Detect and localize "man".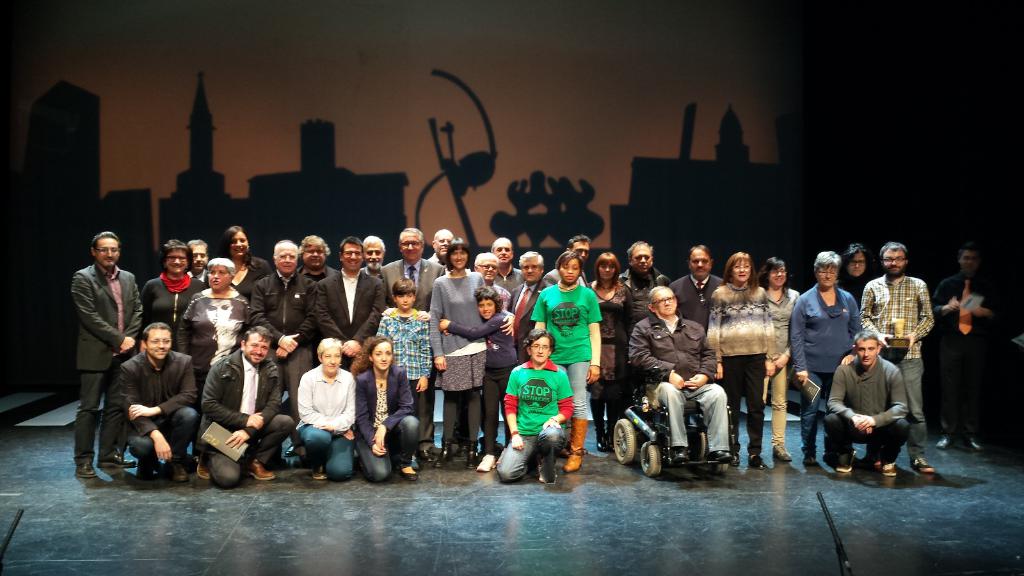
Localized at locate(618, 236, 672, 326).
